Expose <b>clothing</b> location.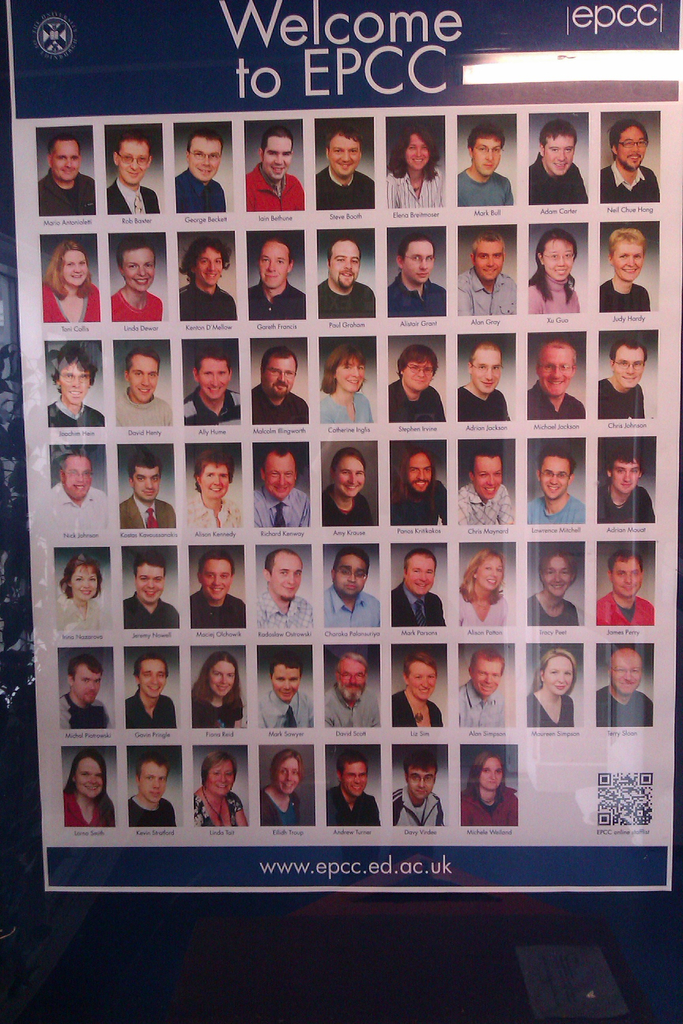
Exposed at (x1=65, y1=794, x2=113, y2=827).
